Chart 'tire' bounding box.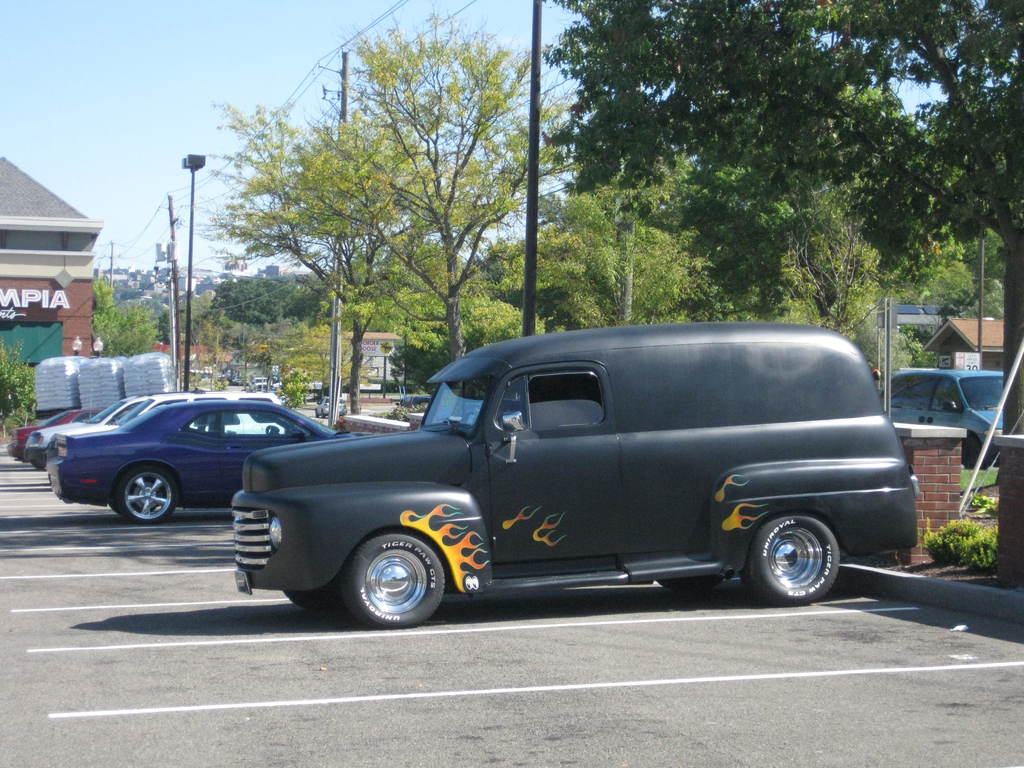
Charted: {"left": 347, "top": 529, "right": 454, "bottom": 631}.
